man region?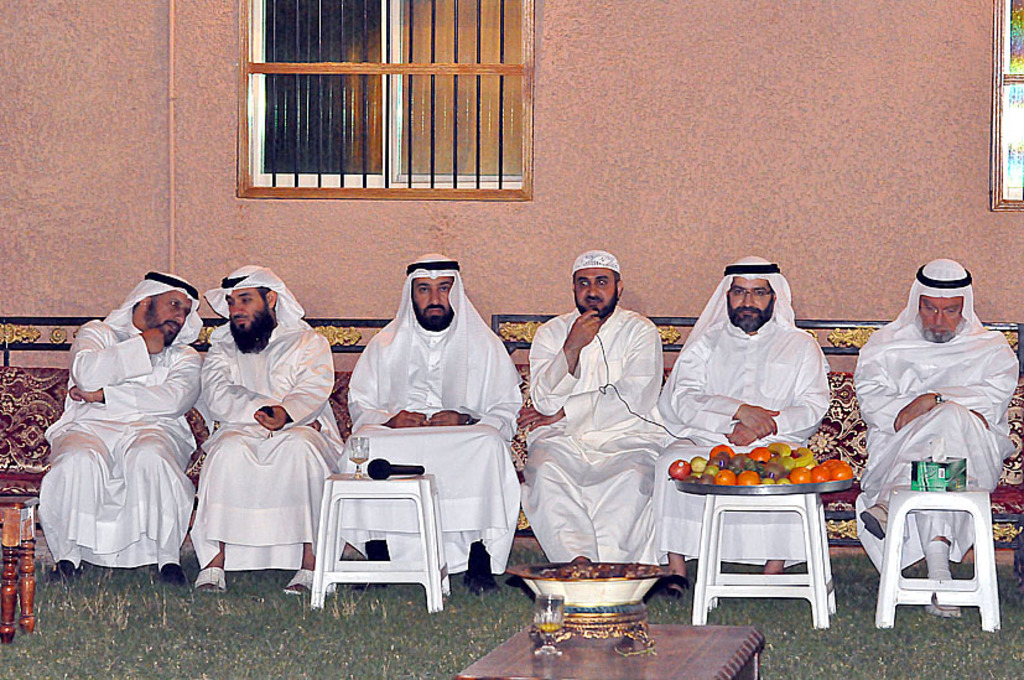
box(653, 254, 837, 606)
